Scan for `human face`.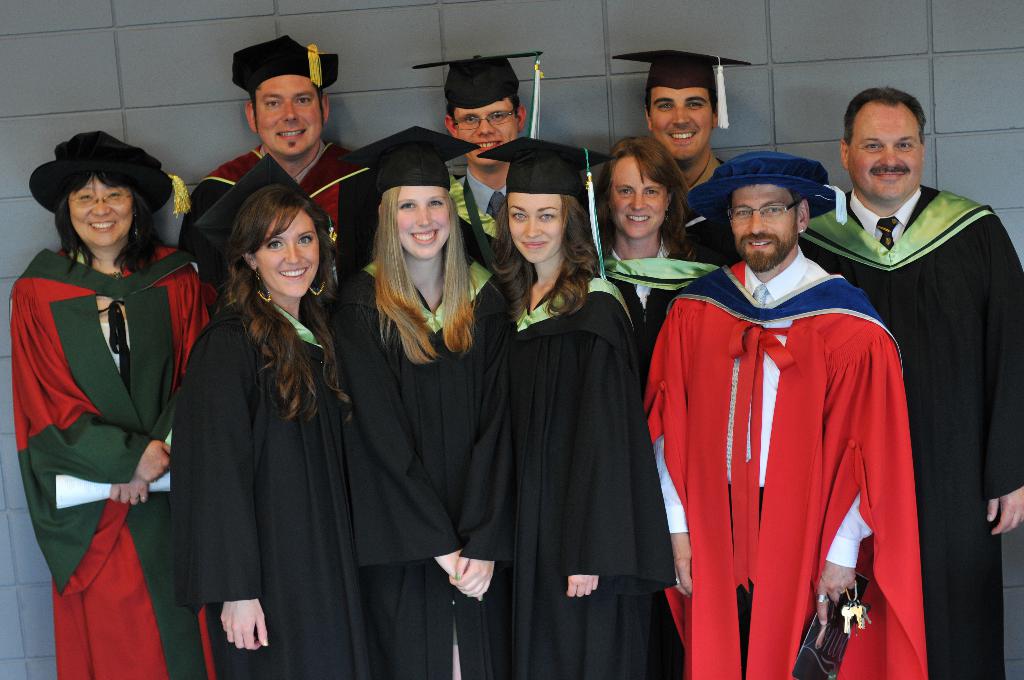
Scan result: bbox=(252, 214, 319, 303).
